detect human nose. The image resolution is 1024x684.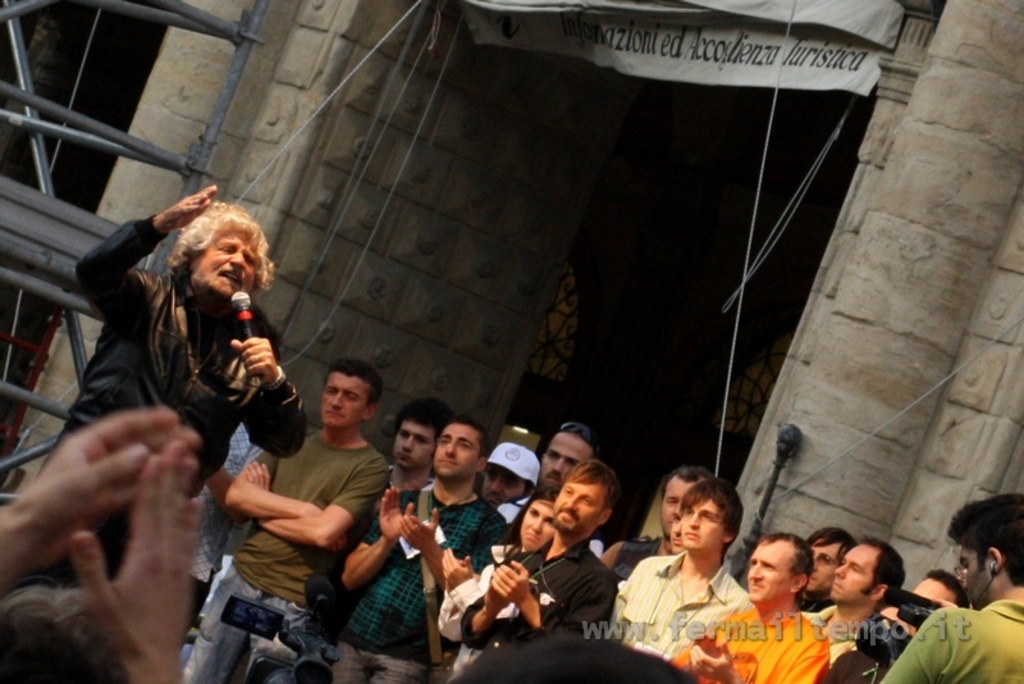
<region>229, 250, 247, 268</region>.
